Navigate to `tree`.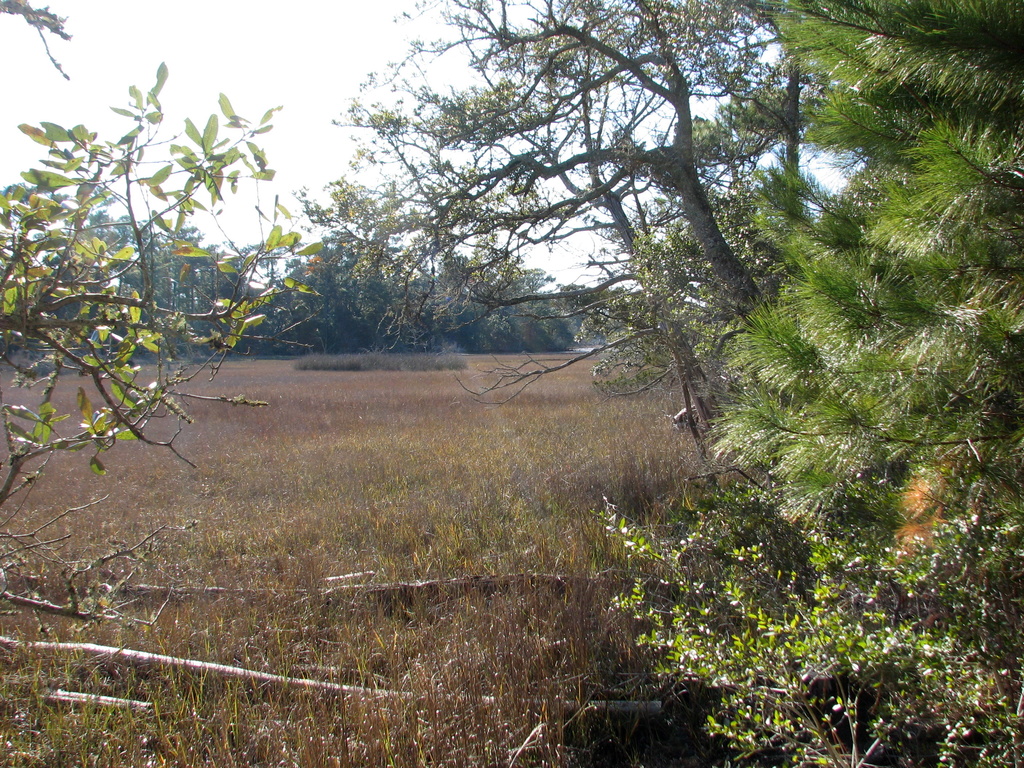
Navigation target: [703, 0, 1023, 549].
